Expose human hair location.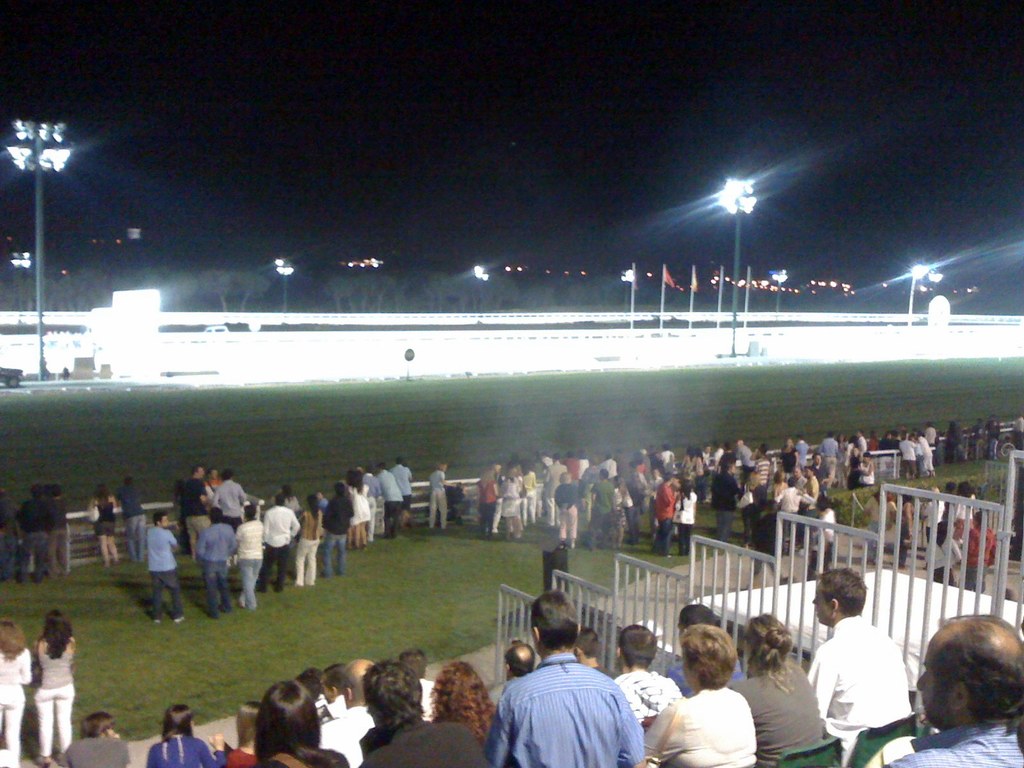
Exposed at select_region(81, 709, 116, 742).
